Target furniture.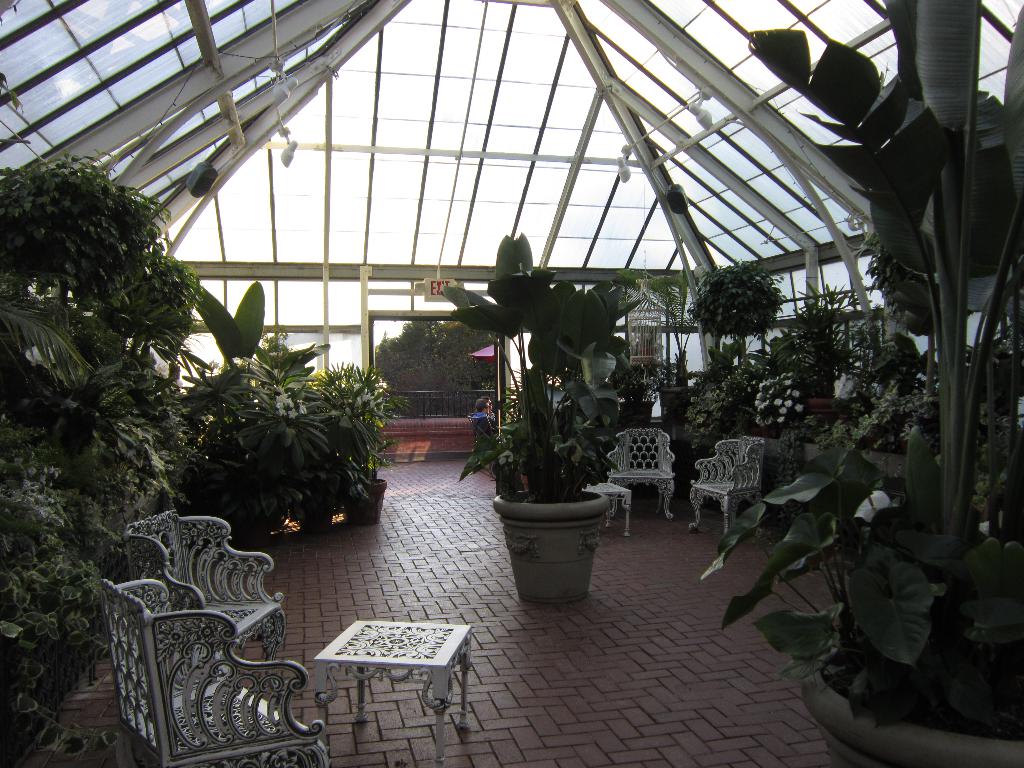
Target region: {"x1": 465, "y1": 415, "x2": 499, "y2": 447}.
